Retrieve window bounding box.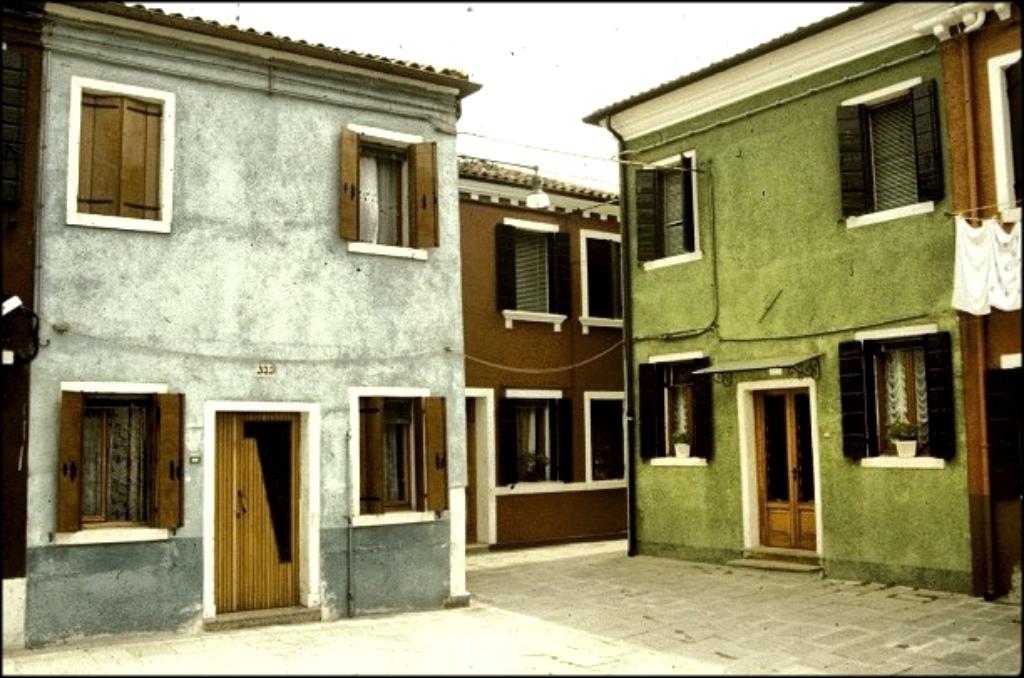
Bounding box: box=[353, 390, 438, 517].
